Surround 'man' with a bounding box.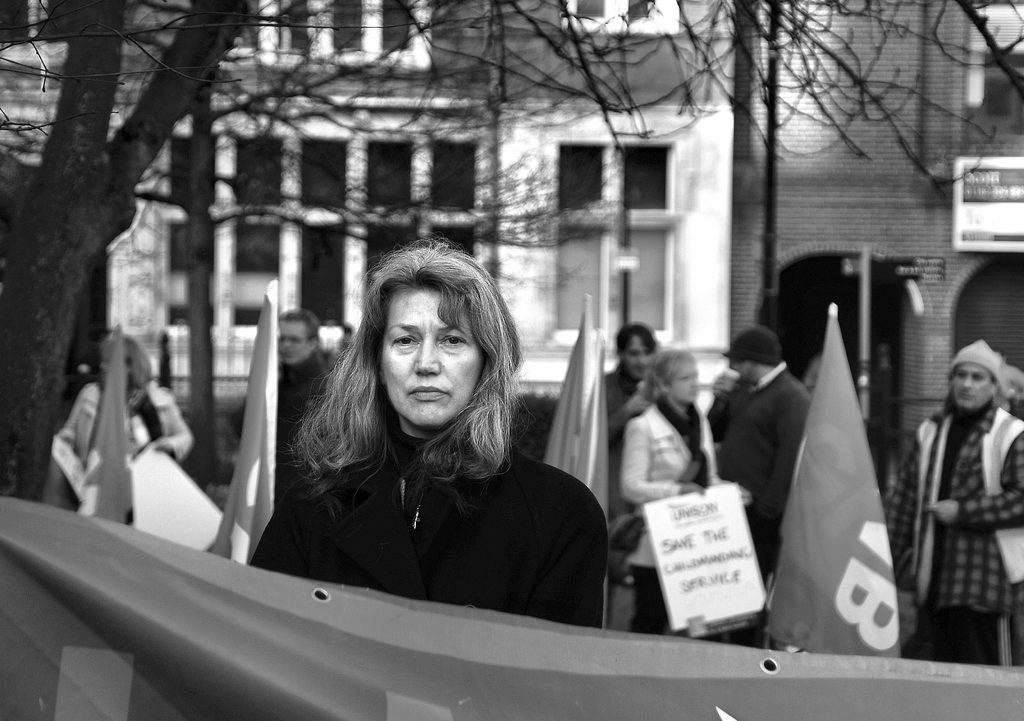
<bbox>904, 327, 1013, 664</bbox>.
